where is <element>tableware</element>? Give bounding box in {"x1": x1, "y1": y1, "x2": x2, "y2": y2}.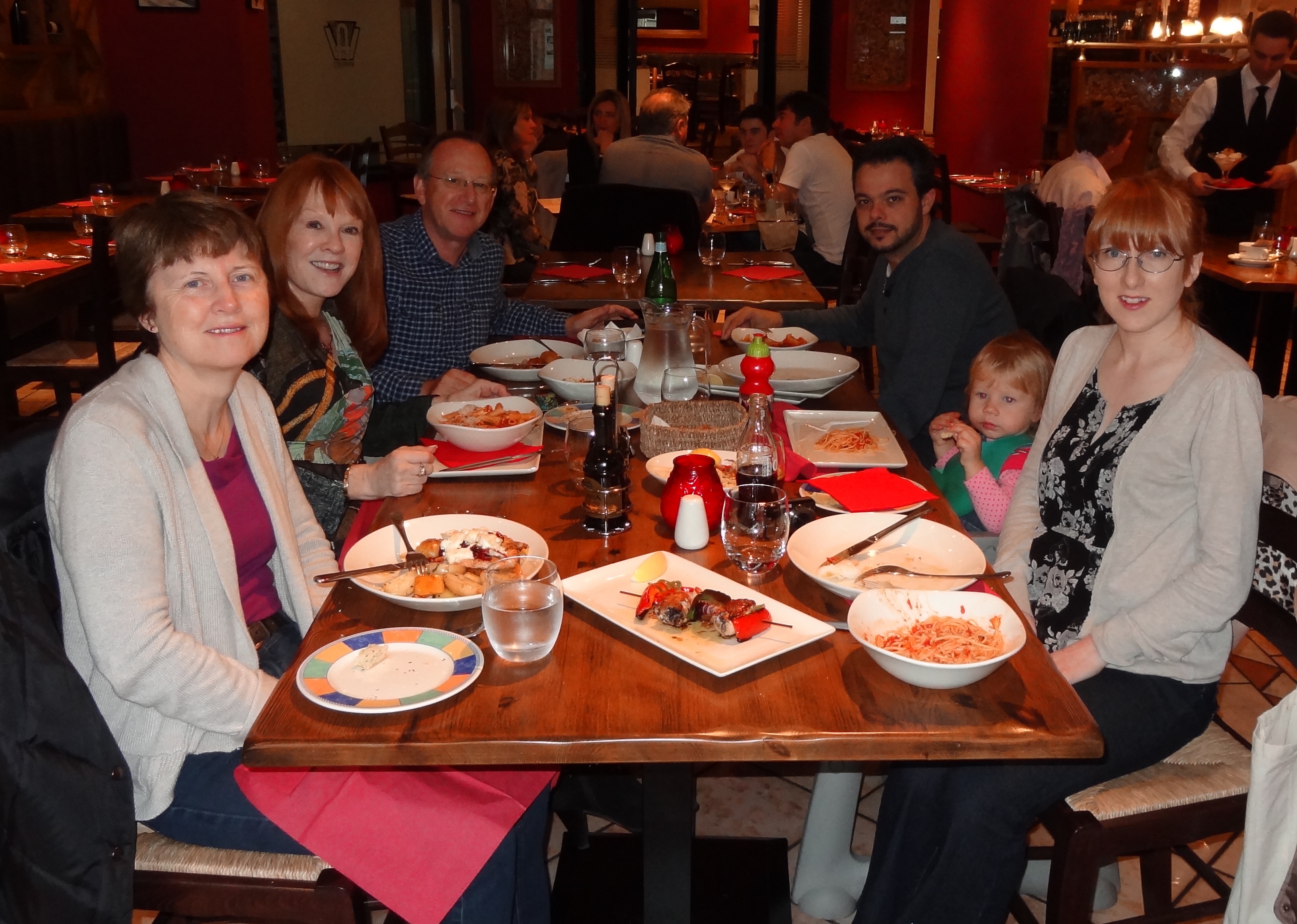
{"x1": 186, "y1": 222, "x2": 217, "y2": 275}.
